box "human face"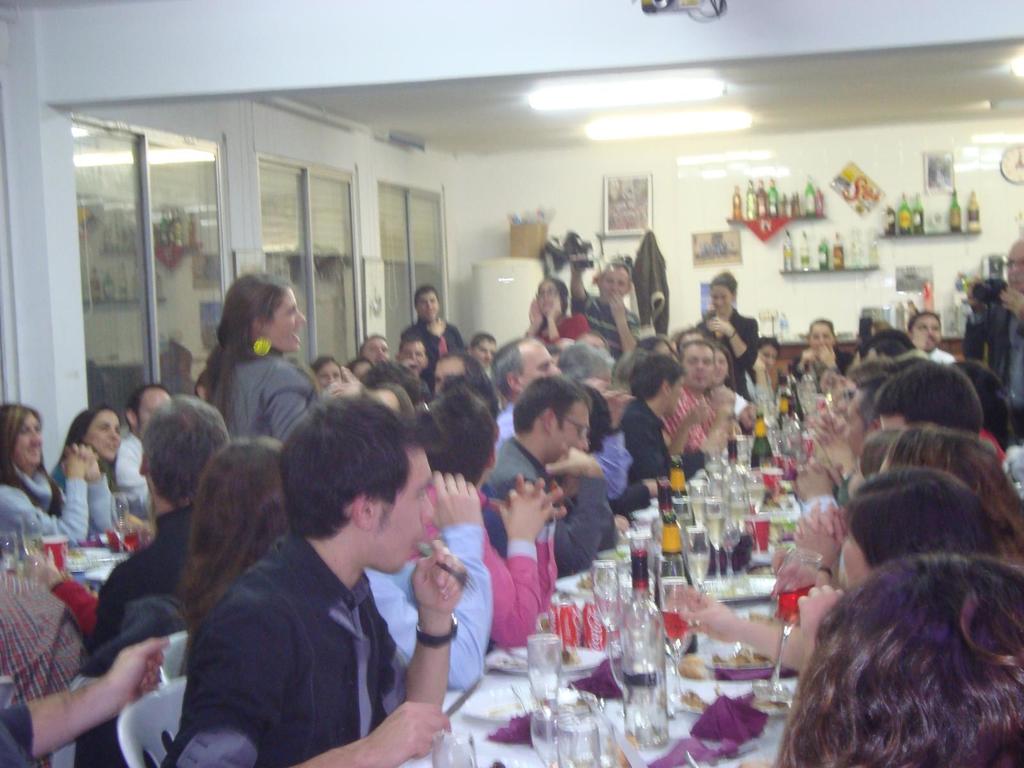
left=413, top=278, right=440, bottom=321
